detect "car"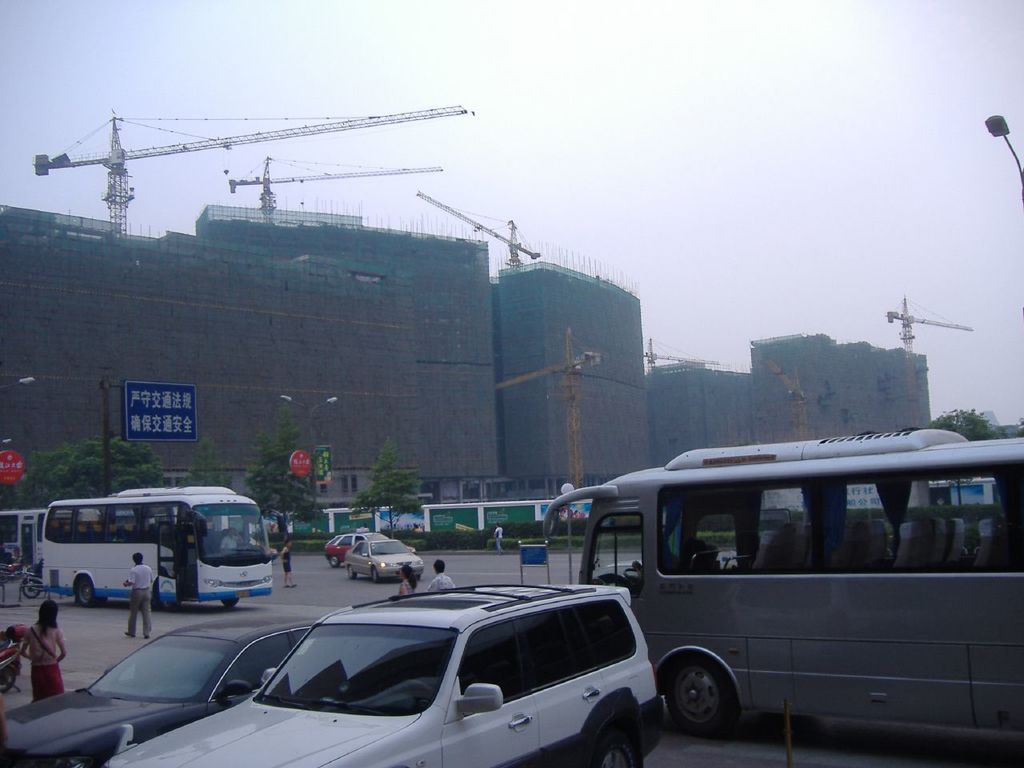
locate(0, 614, 335, 767)
